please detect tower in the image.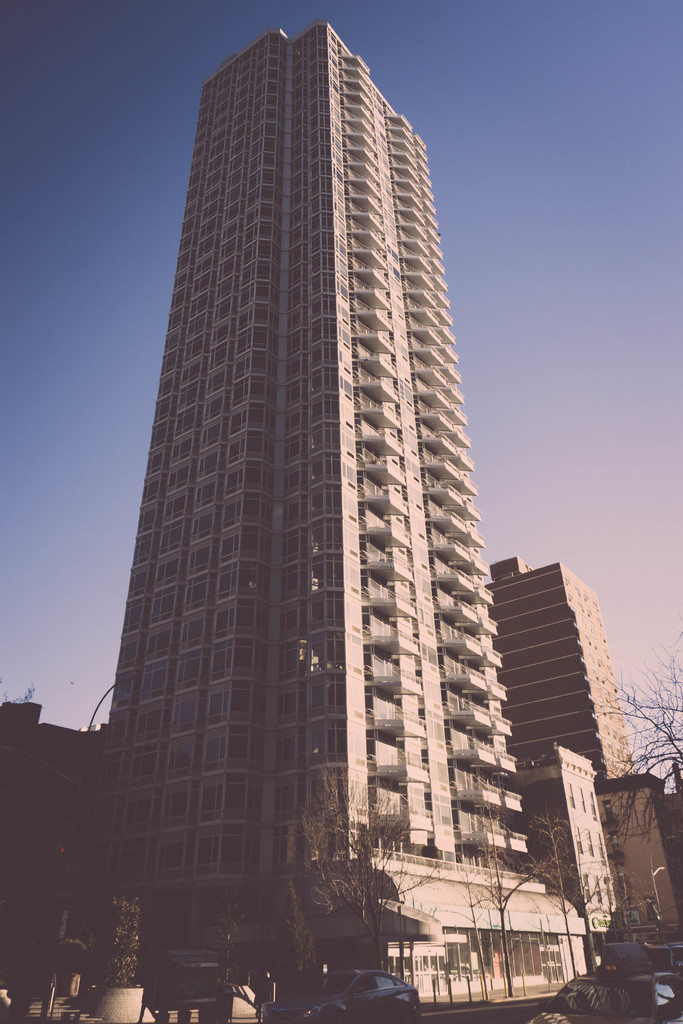
bbox(486, 558, 642, 785).
